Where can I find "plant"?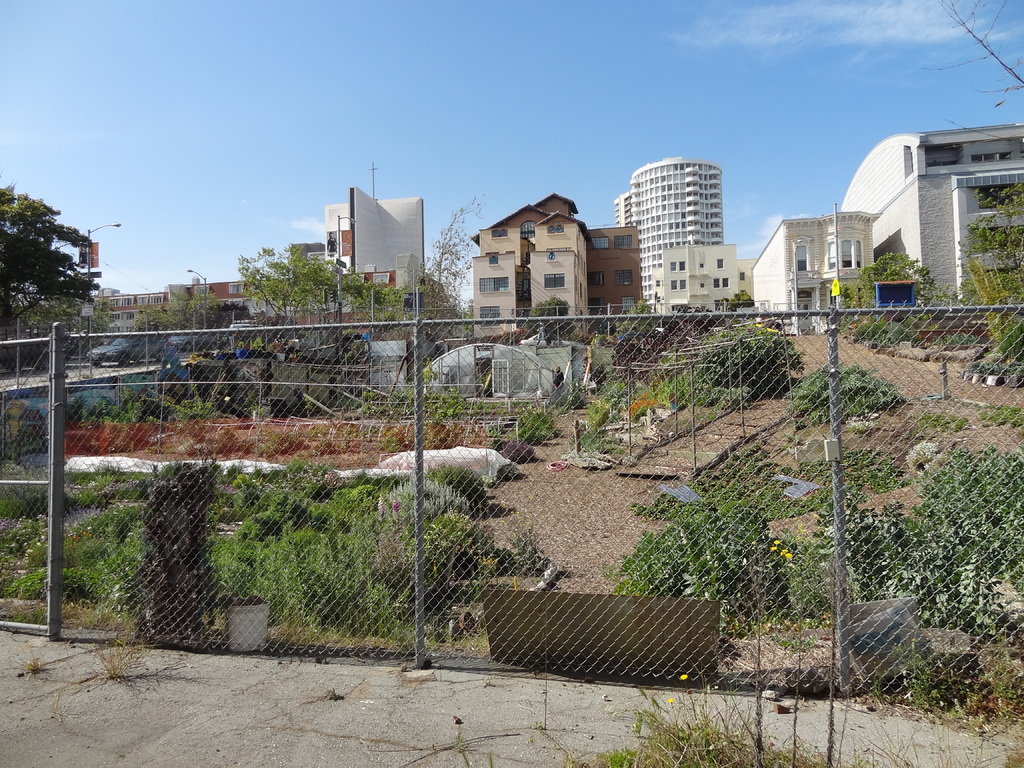
You can find it at rect(33, 528, 79, 577).
